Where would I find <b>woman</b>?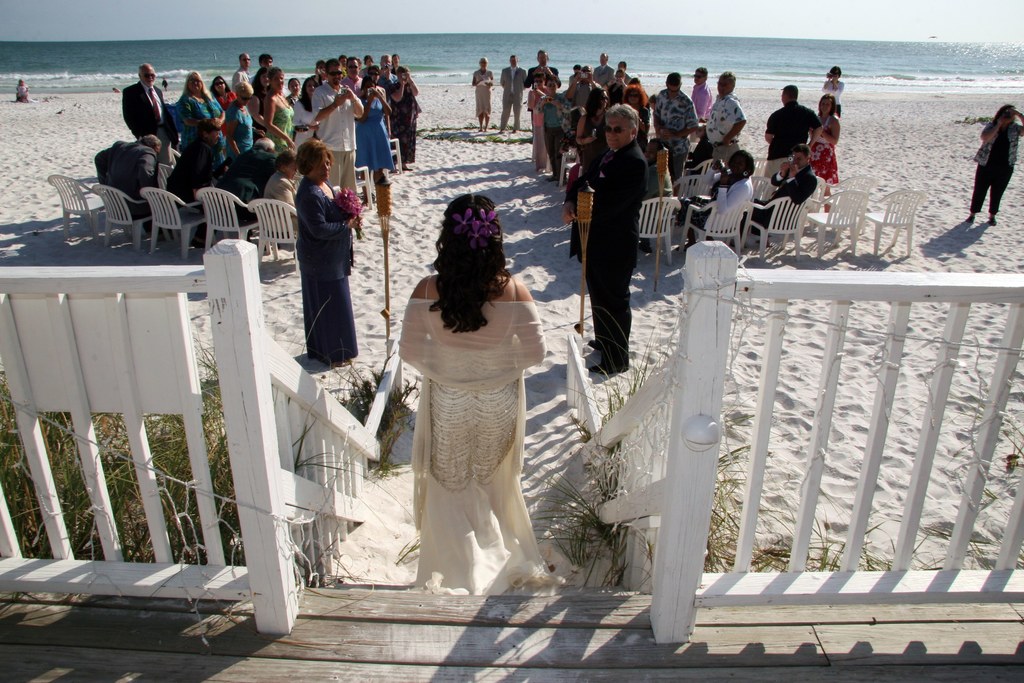
At box=[968, 101, 1023, 226].
